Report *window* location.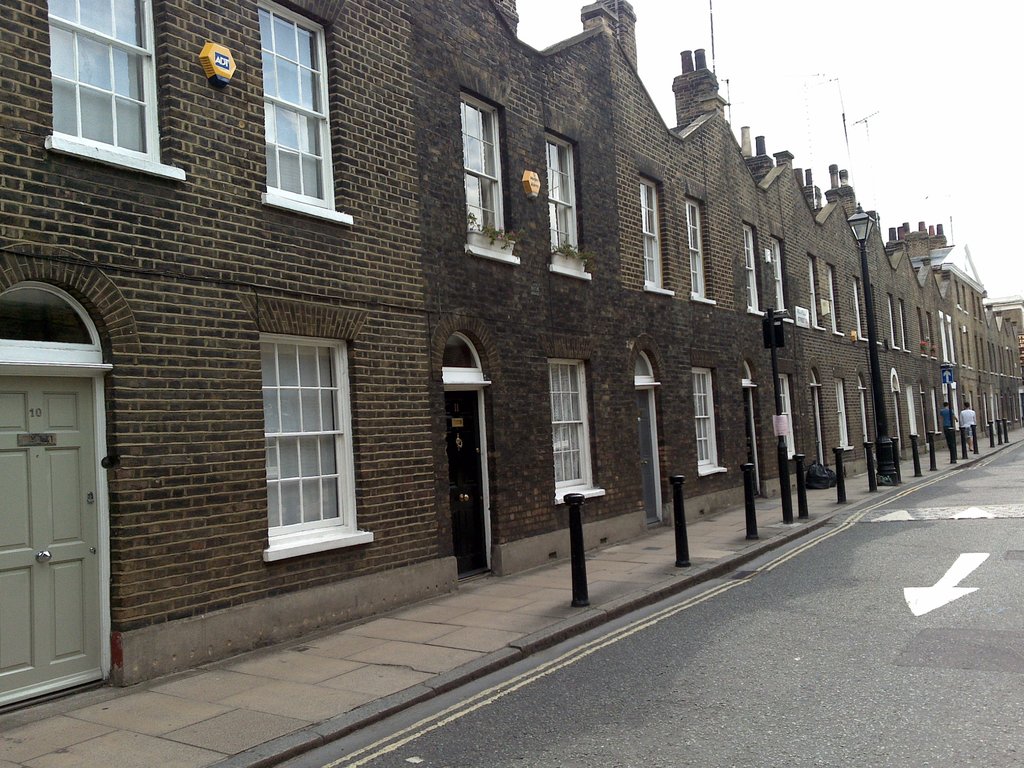
Report: box=[253, 0, 353, 225].
